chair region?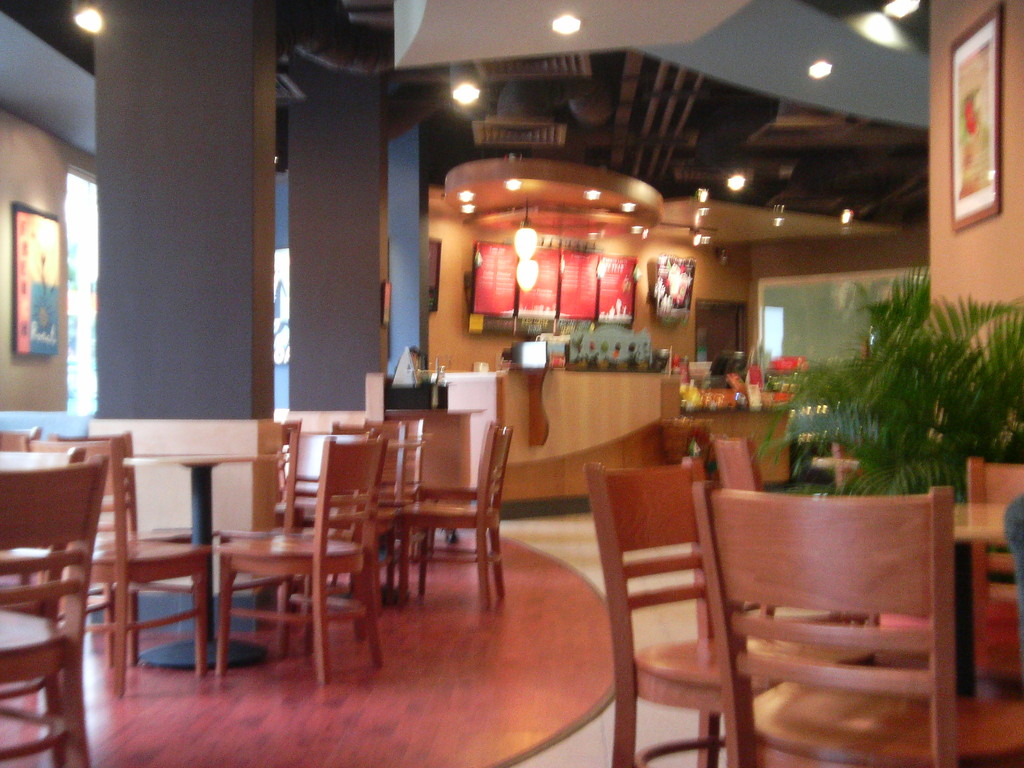
crop(0, 452, 111, 767)
